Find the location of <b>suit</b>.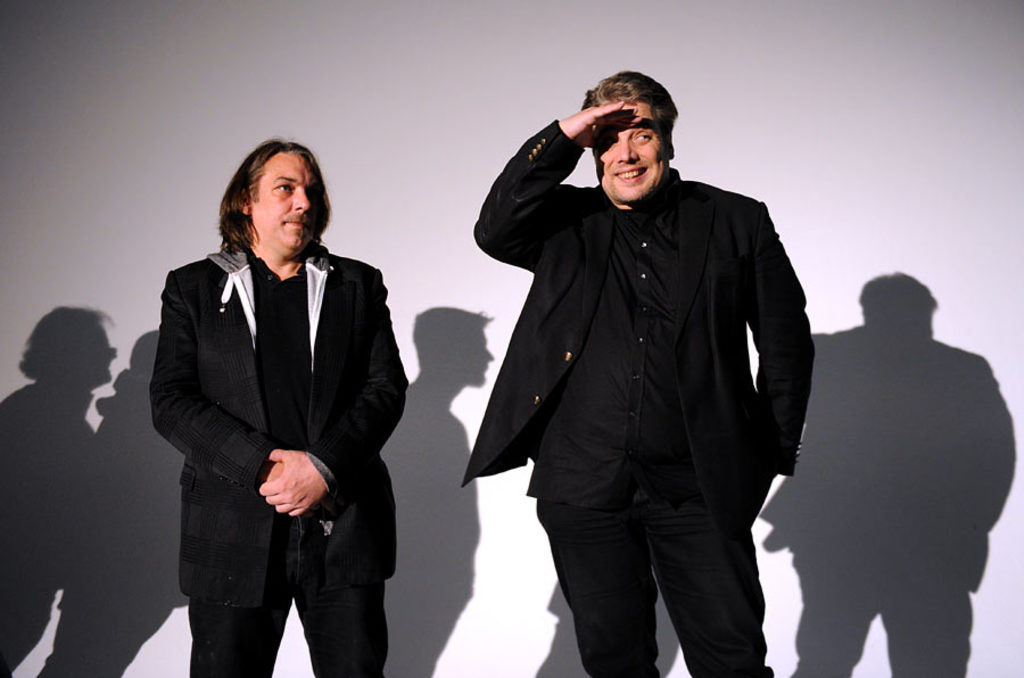
Location: <region>462, 117, 812, 677</region>.
